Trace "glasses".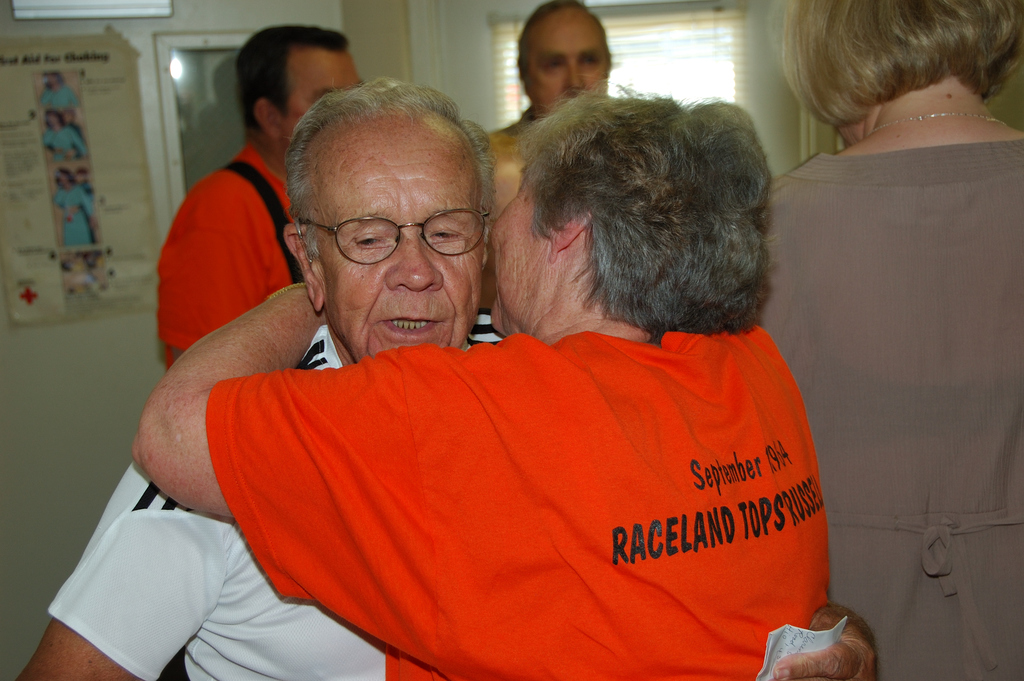
Traced to bbox=[301, 192, 490, 268].
